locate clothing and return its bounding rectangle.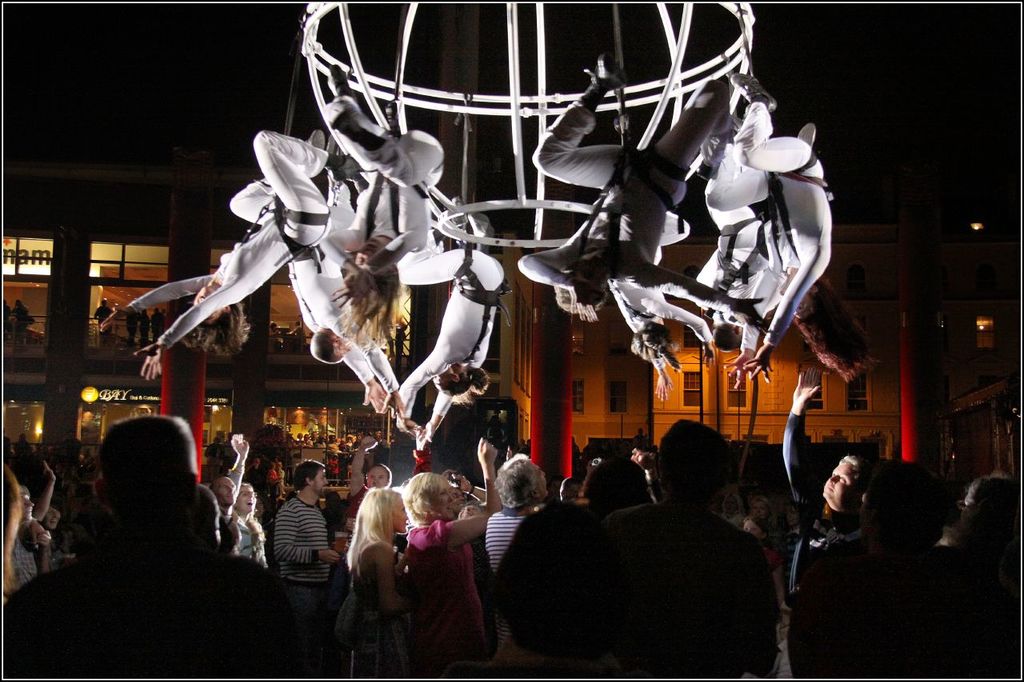
detection(730, 98, 830, 345).
